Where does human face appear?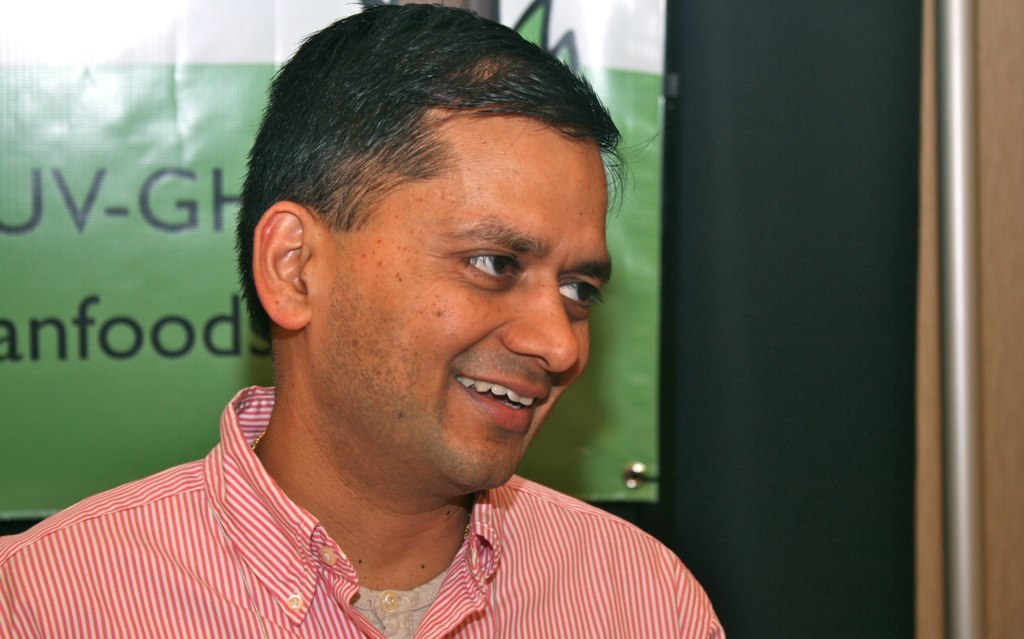
Appears at bbox=[303, 107, 613, 492].
